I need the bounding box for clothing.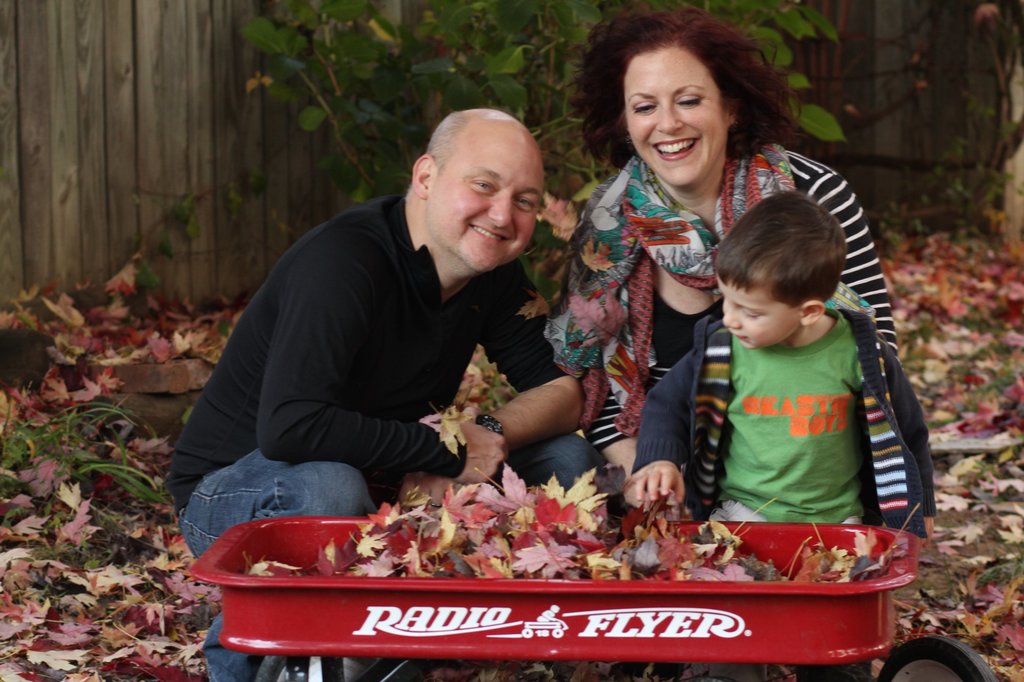
Here it is: bbox(168, 189, 612, 681).
